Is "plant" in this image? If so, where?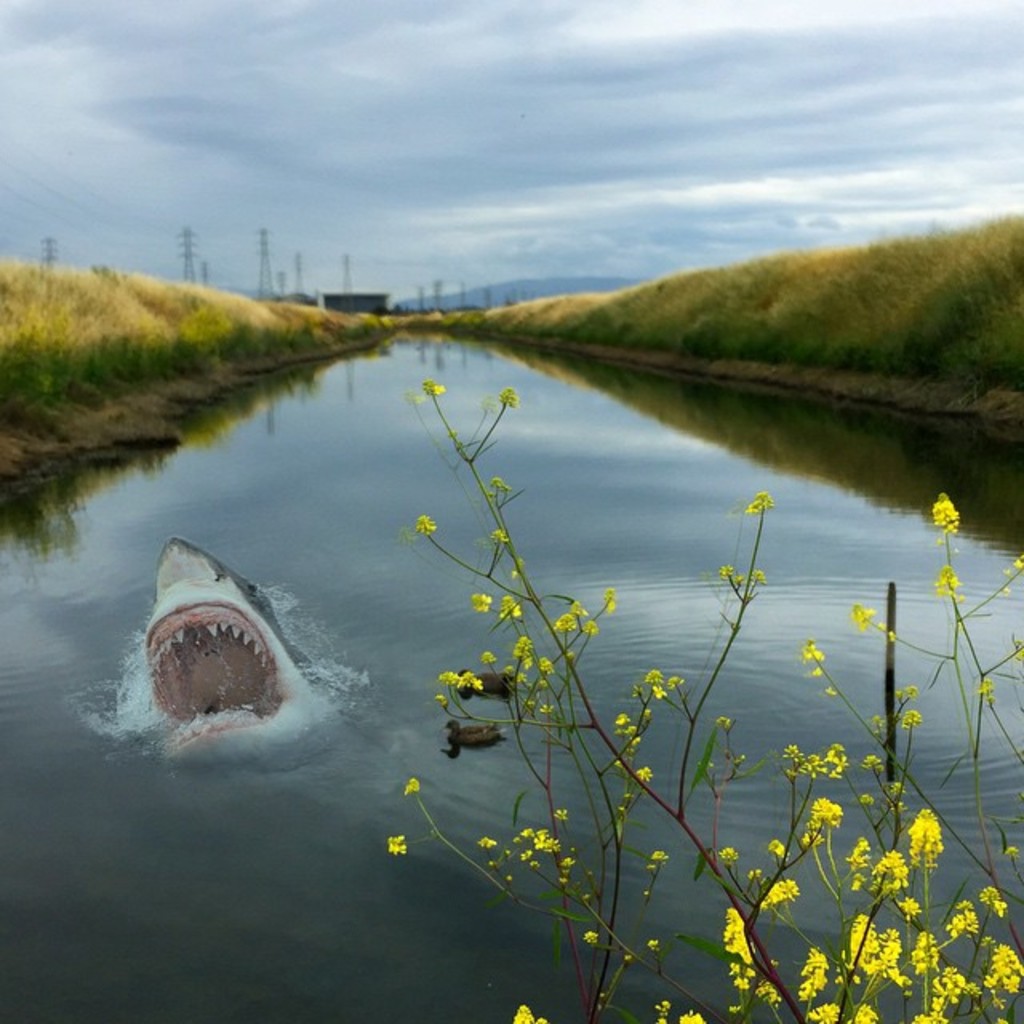
Yes, at region(373, 363, 1022, 1019).
